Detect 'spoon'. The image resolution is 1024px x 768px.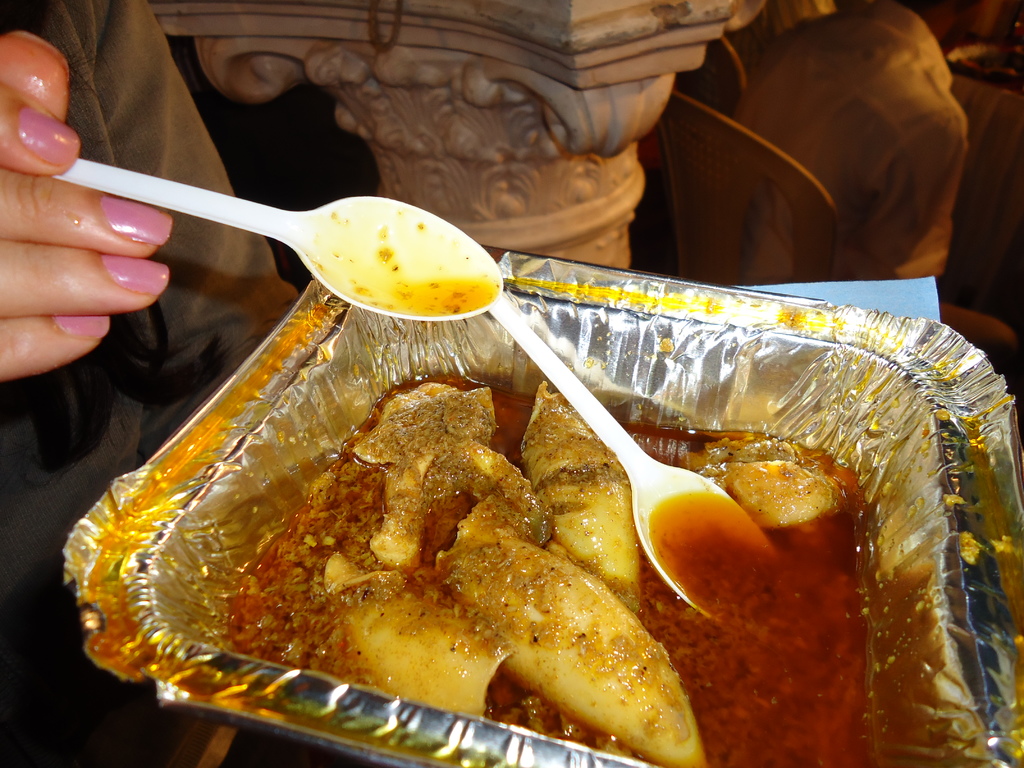
[left=50, top=155, right=502, bottom=316].
